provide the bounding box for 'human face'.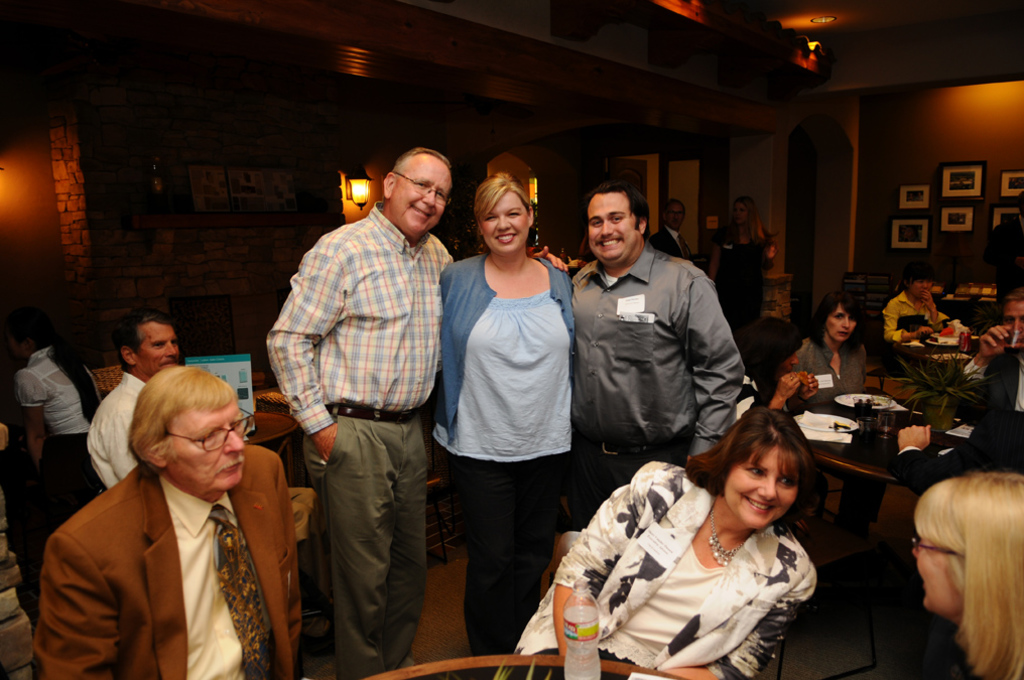
detection(482, 190, 530, 252).
